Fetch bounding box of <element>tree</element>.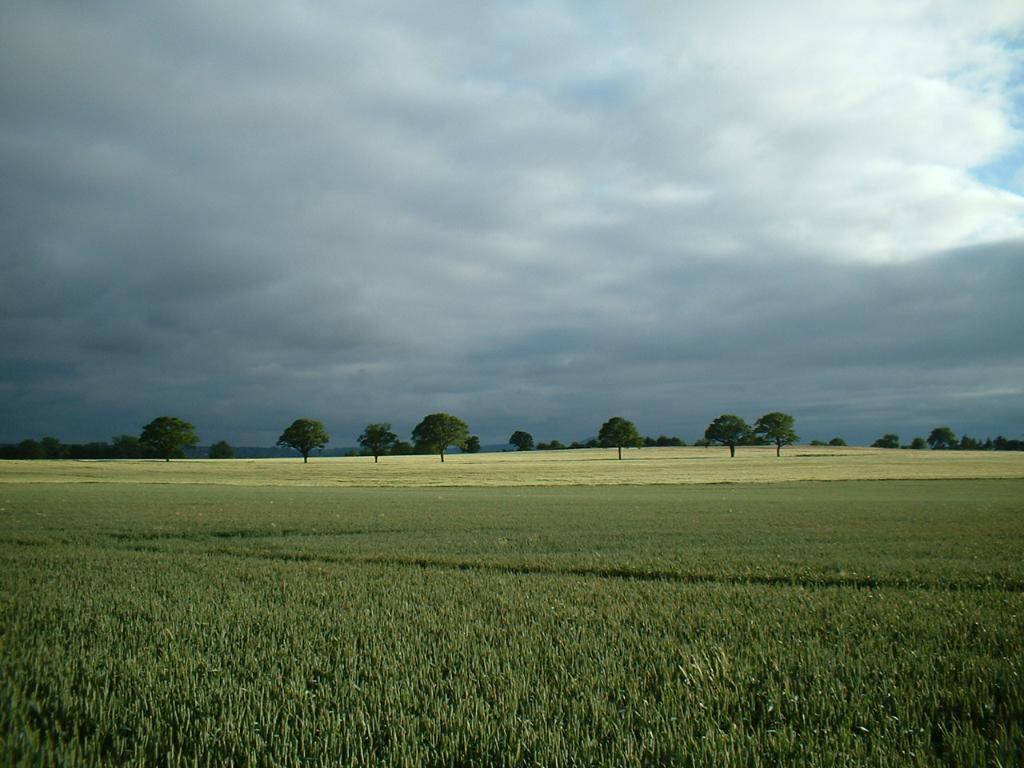
Bbox: [x1=505, y1=426, x2=538, y2=451].
